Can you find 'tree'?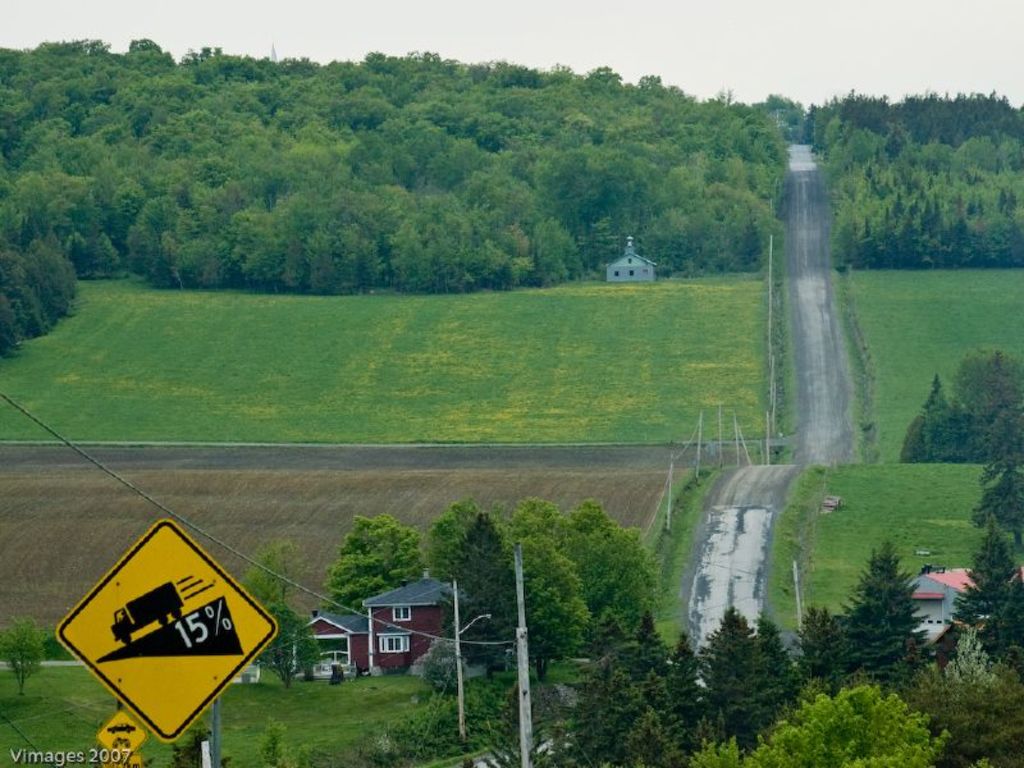
Yes, bounding box: <box>579,614,716,767</box>.
